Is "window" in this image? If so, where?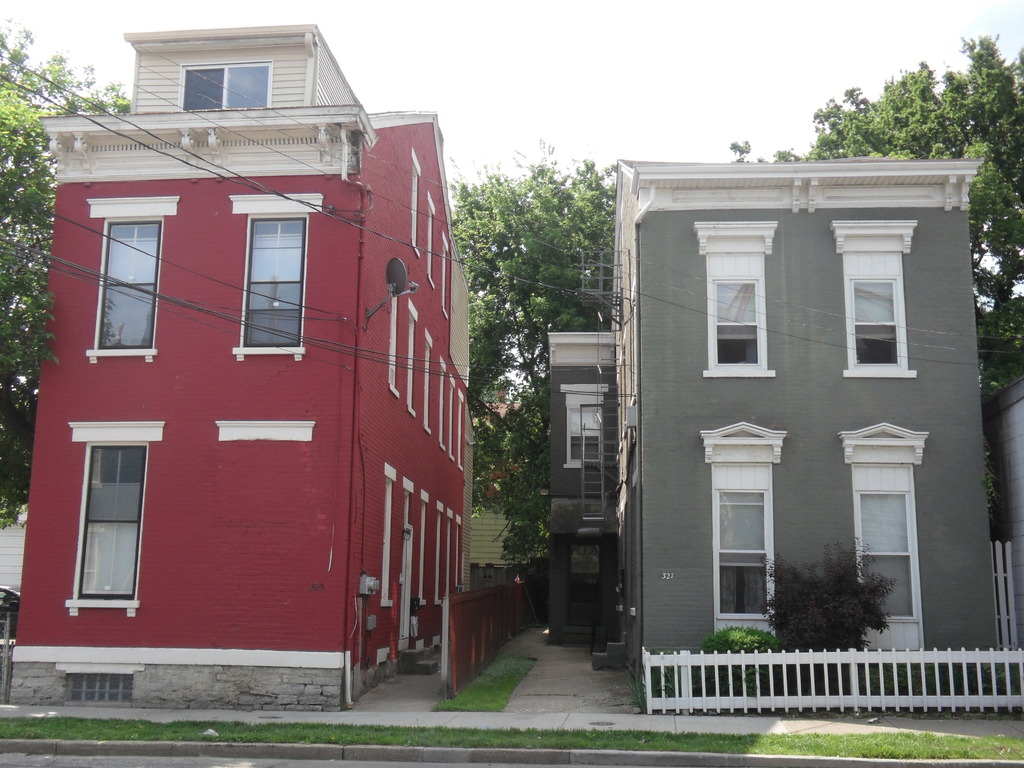
Yes, at 861 497 916 625.
